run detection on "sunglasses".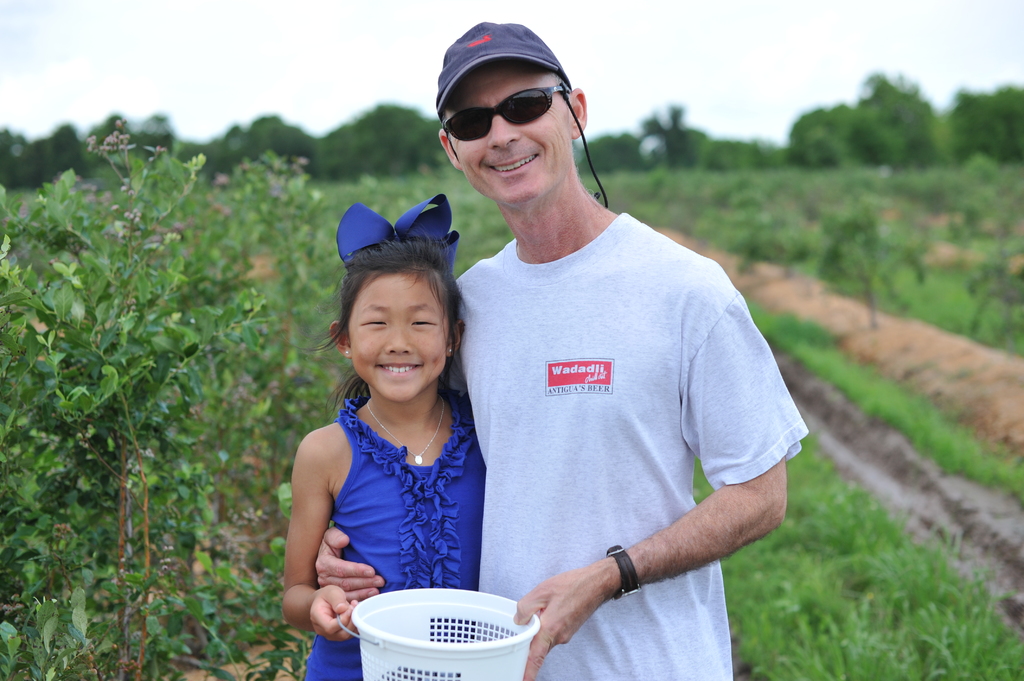
Result: 439/83/568/141.
